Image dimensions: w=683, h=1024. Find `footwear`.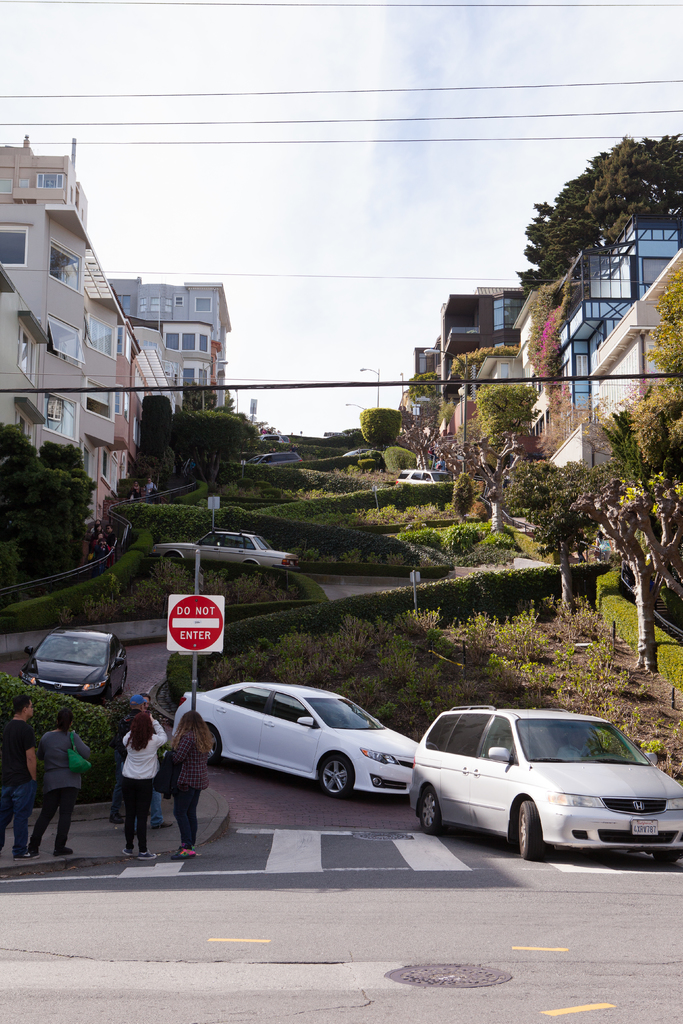
Rect(111, 813, 124, 825).
